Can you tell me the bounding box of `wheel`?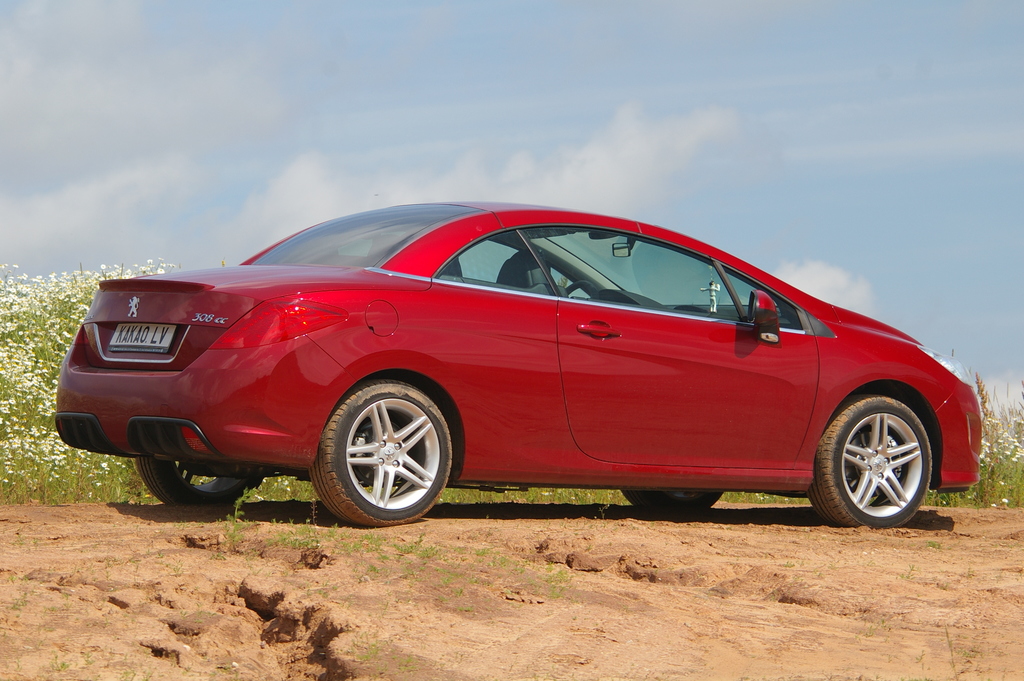
Rect(808, 398, 929, 532).
